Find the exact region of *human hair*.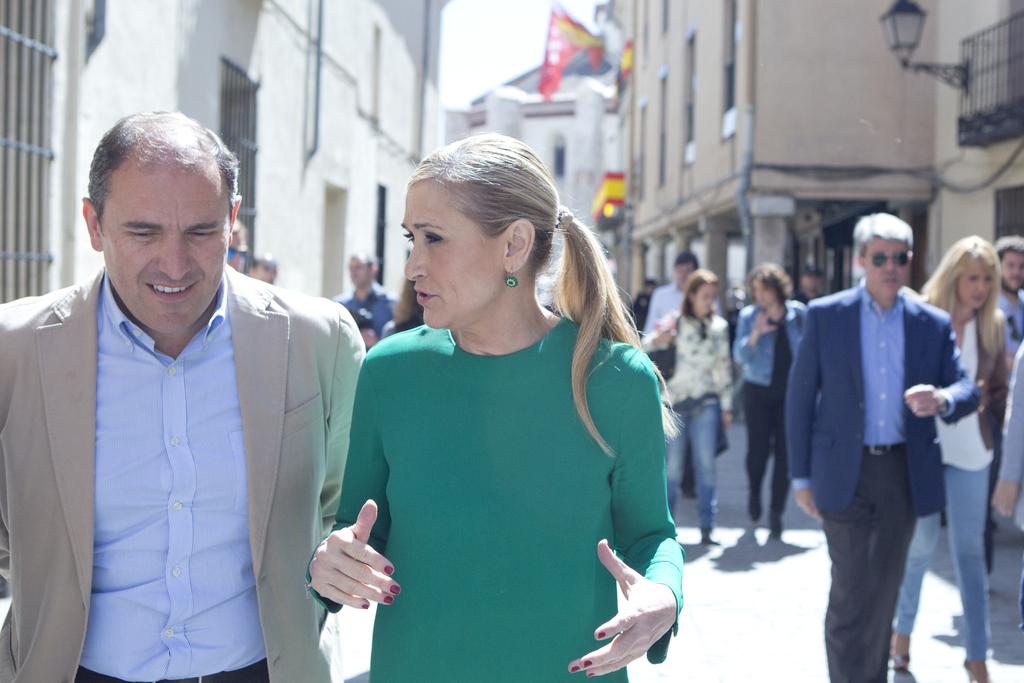
Exact region: <bbox>253, 251, 277, 278</bbox>.
